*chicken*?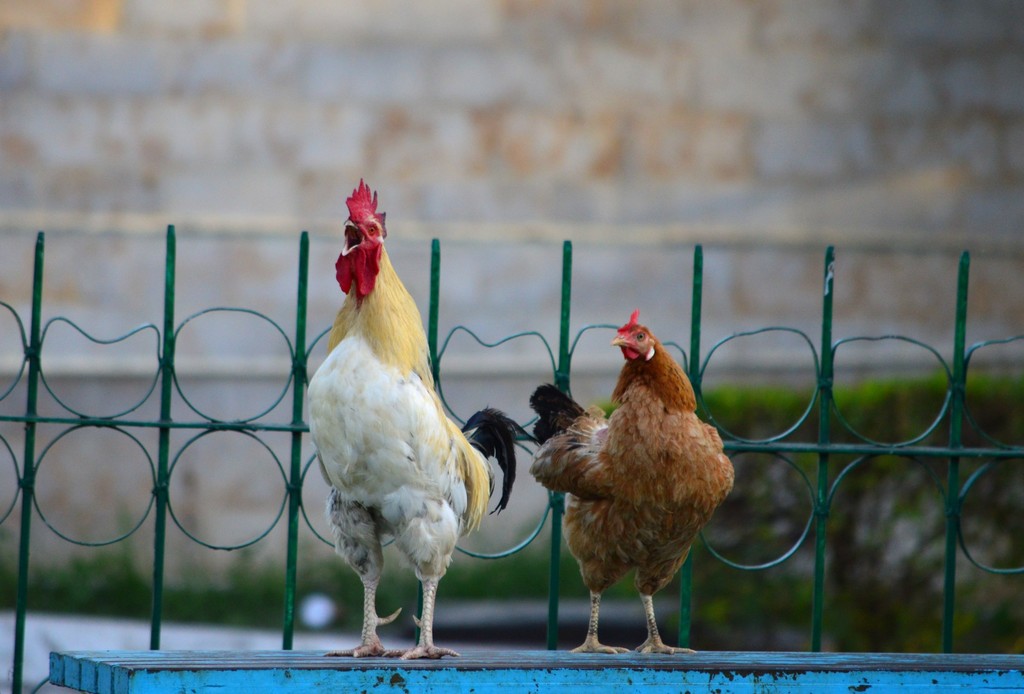
bbox=[295, 180, 523, 645]
